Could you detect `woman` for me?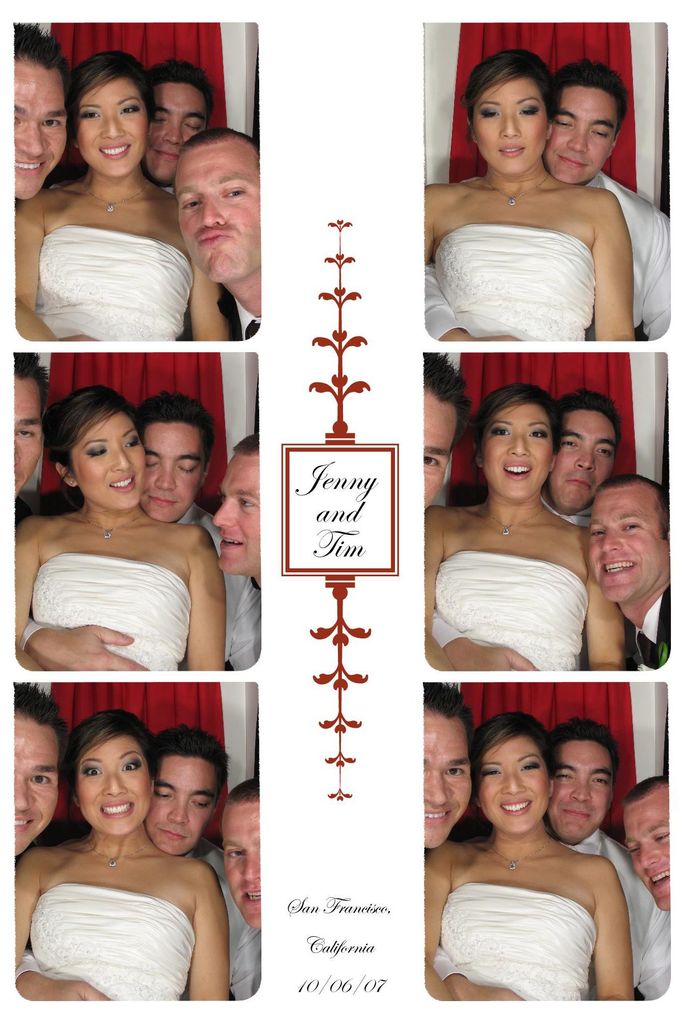
Detection result: select_region(6, 378, 230, 674).
